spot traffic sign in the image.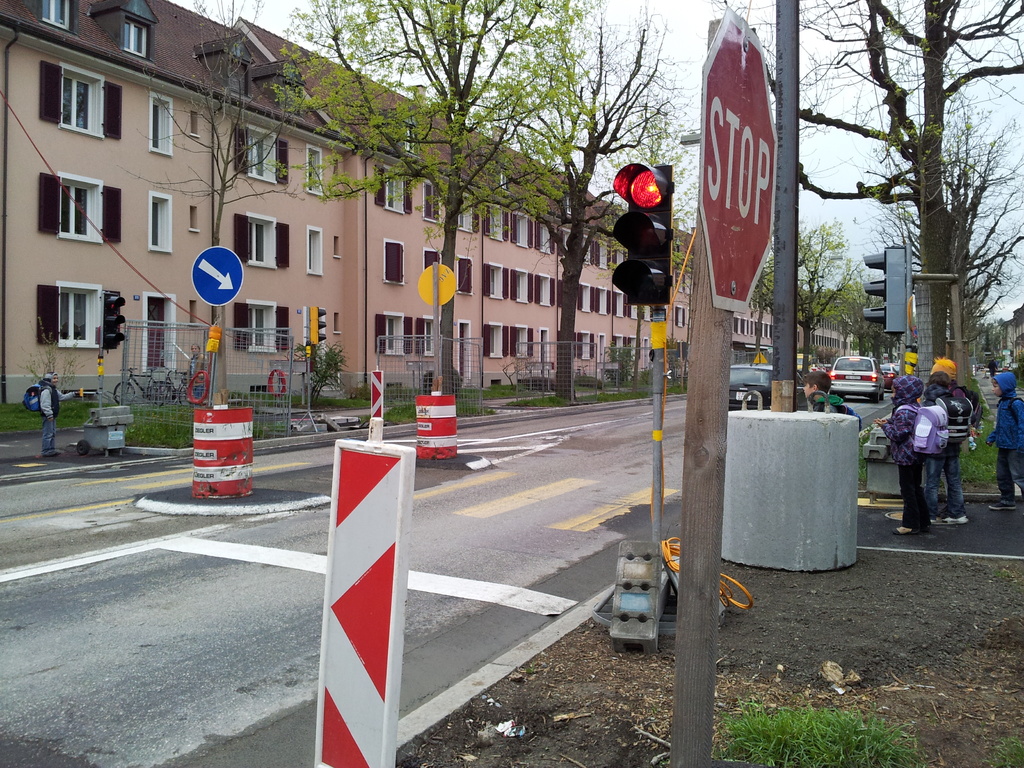
traffic sign found at [left=698, top=6, right=779, bottom=314].
